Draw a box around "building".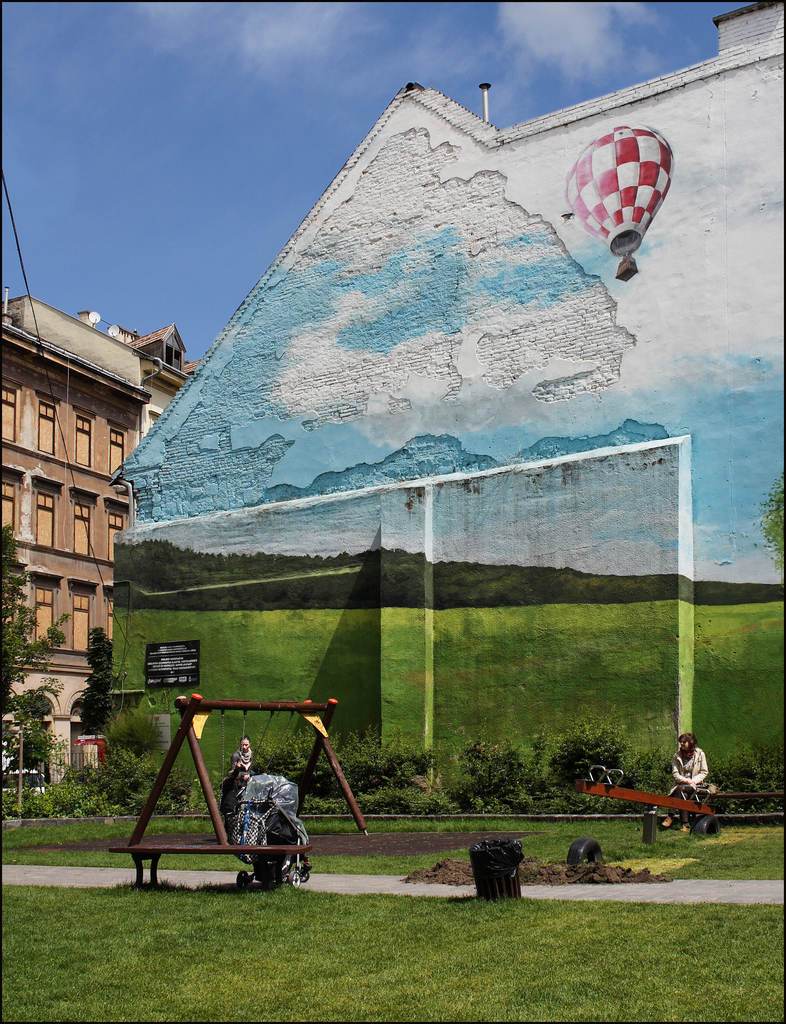
[0,300,188,771].
